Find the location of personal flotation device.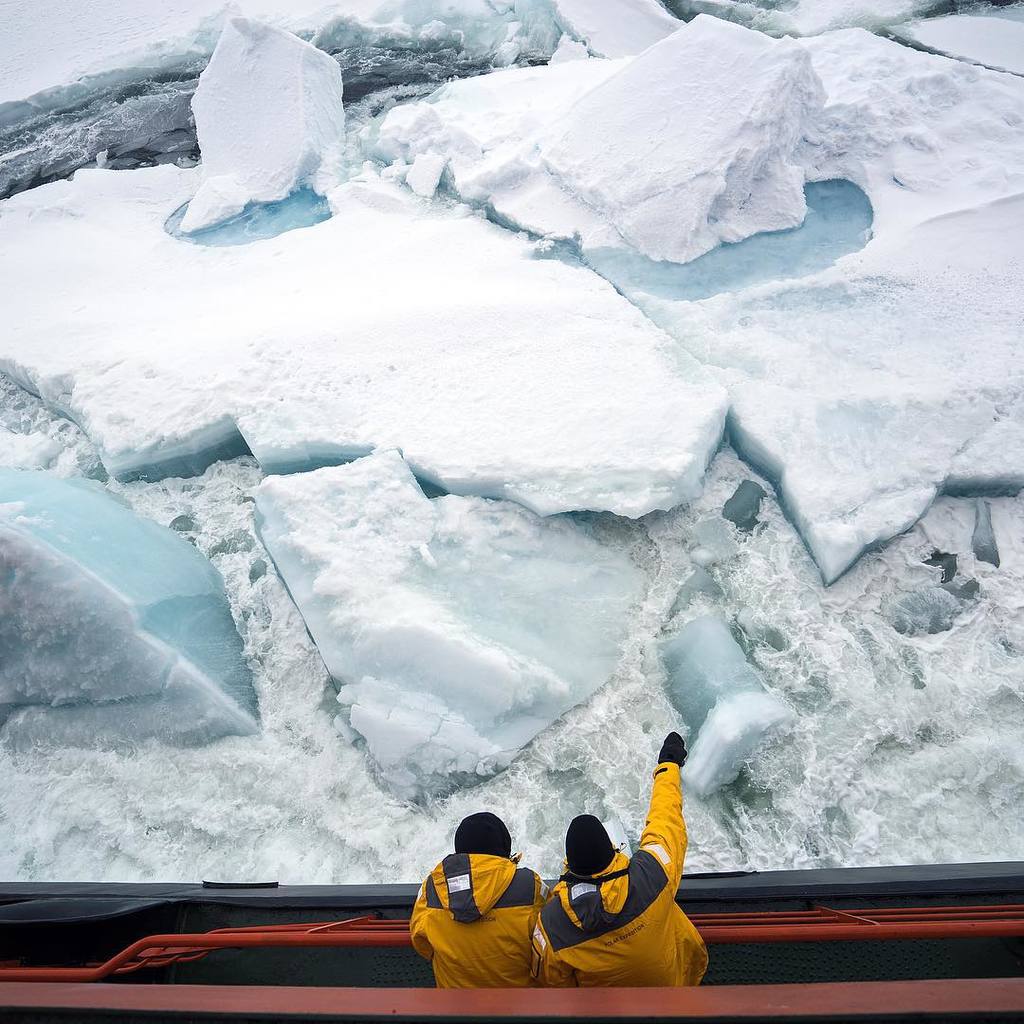
Location: Rect(529, 759, 707, 993).
